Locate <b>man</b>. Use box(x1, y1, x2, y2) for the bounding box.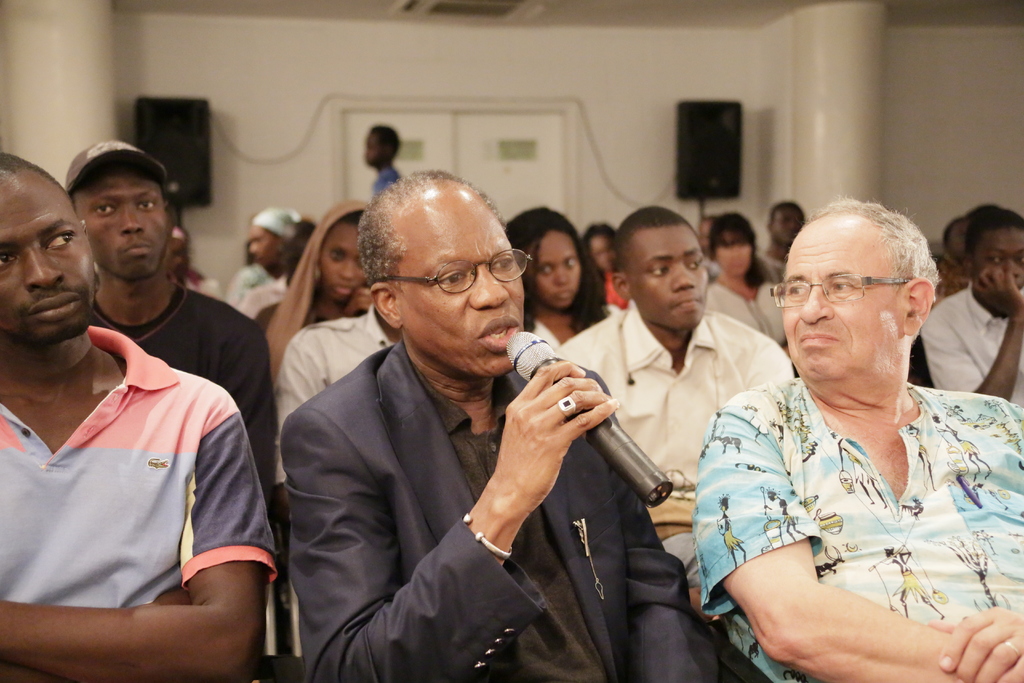
box(56, 140, 273, 523).
